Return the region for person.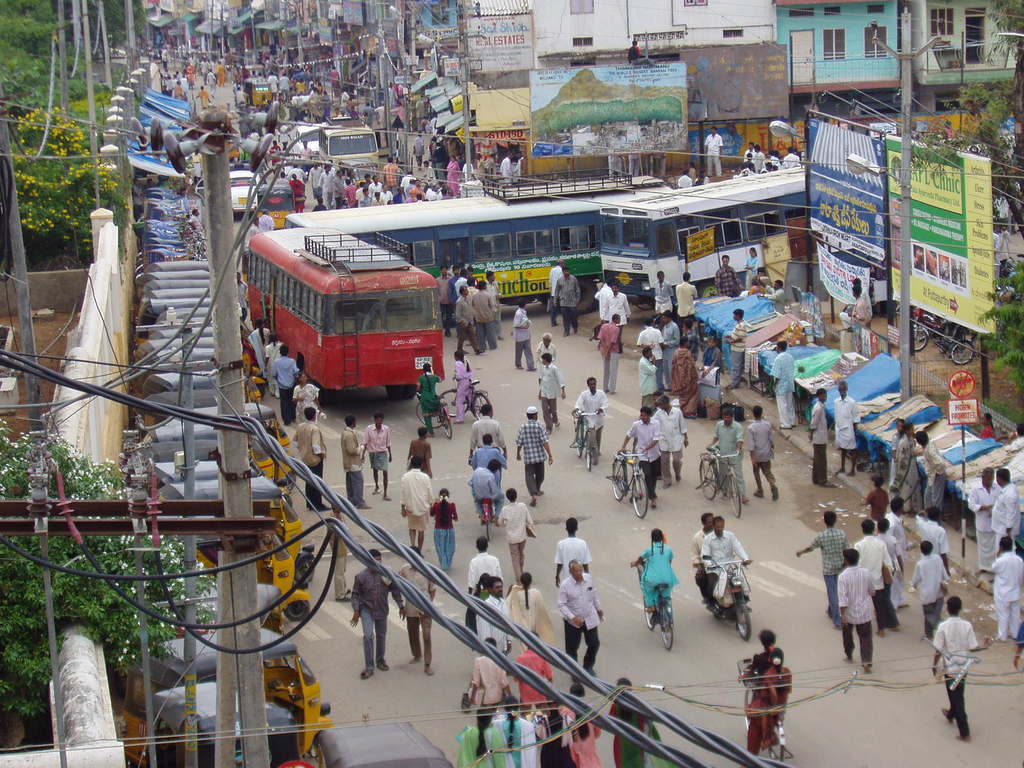
{"left": 703, "top": 517, "right": 749, "bottom": 602}.
